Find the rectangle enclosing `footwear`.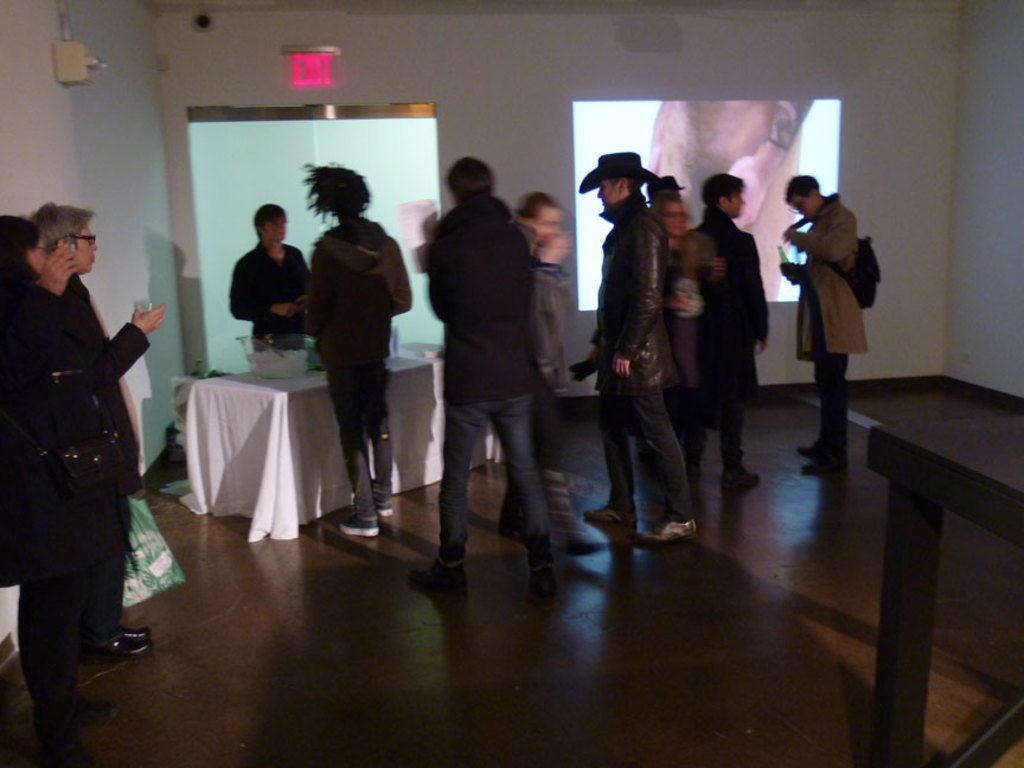
<box>801,455,844,482</box>.
